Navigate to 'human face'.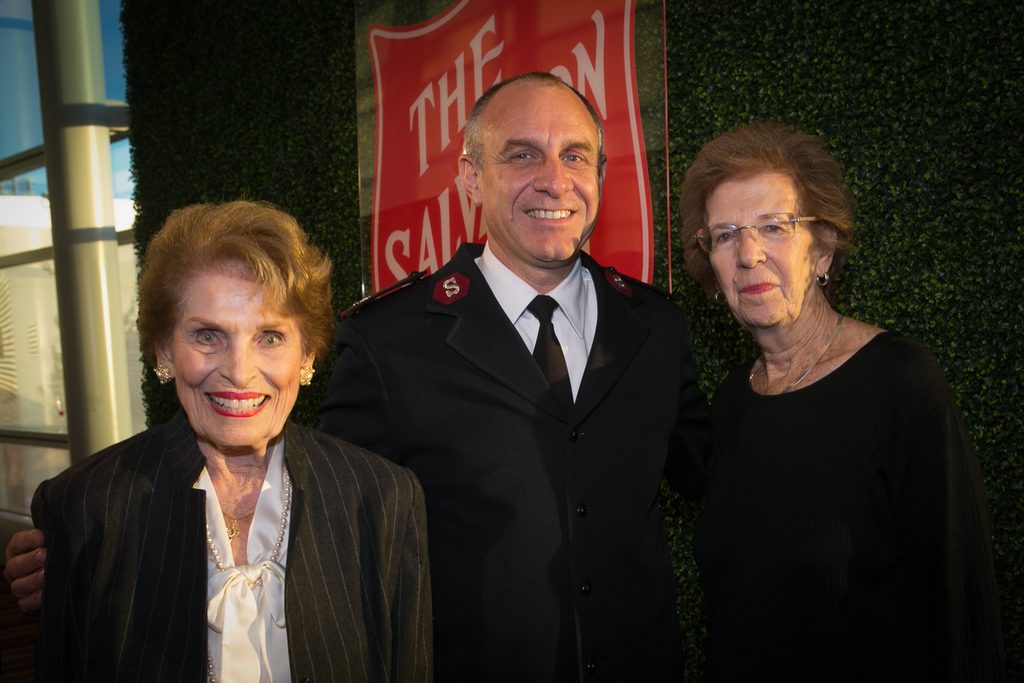
Navigation target: <region>700, 169, 816, 327</region>.
